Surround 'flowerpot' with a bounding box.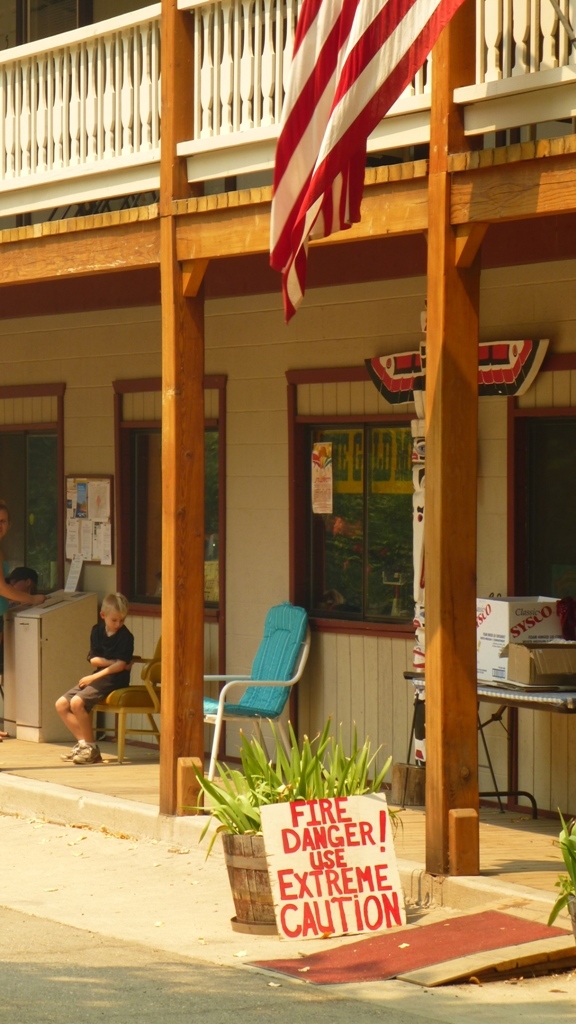
x1=209 y1=767 x2=409 y2=947.
